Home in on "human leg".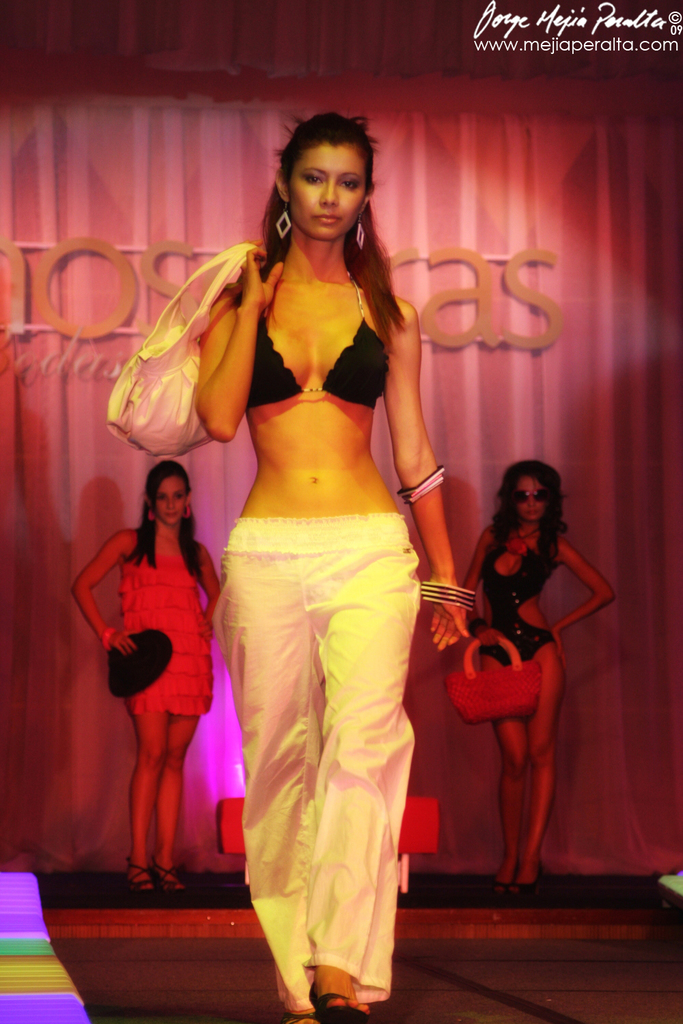
Homed in at 499/718/527/876.
